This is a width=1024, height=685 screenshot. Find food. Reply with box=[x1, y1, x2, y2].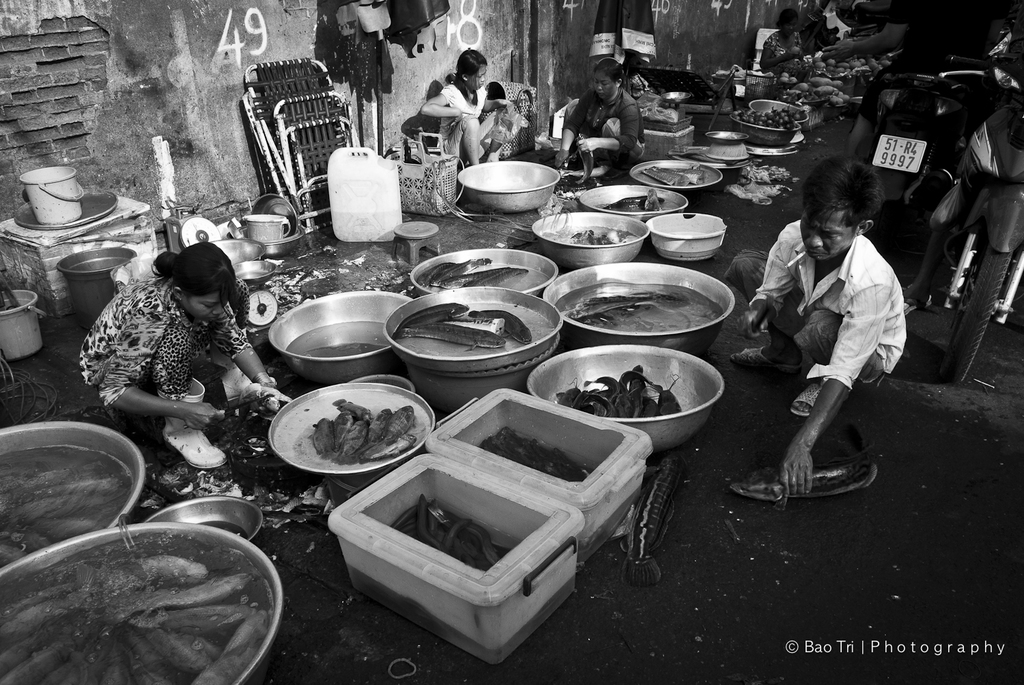
box=[404, 321, 508, 354].
